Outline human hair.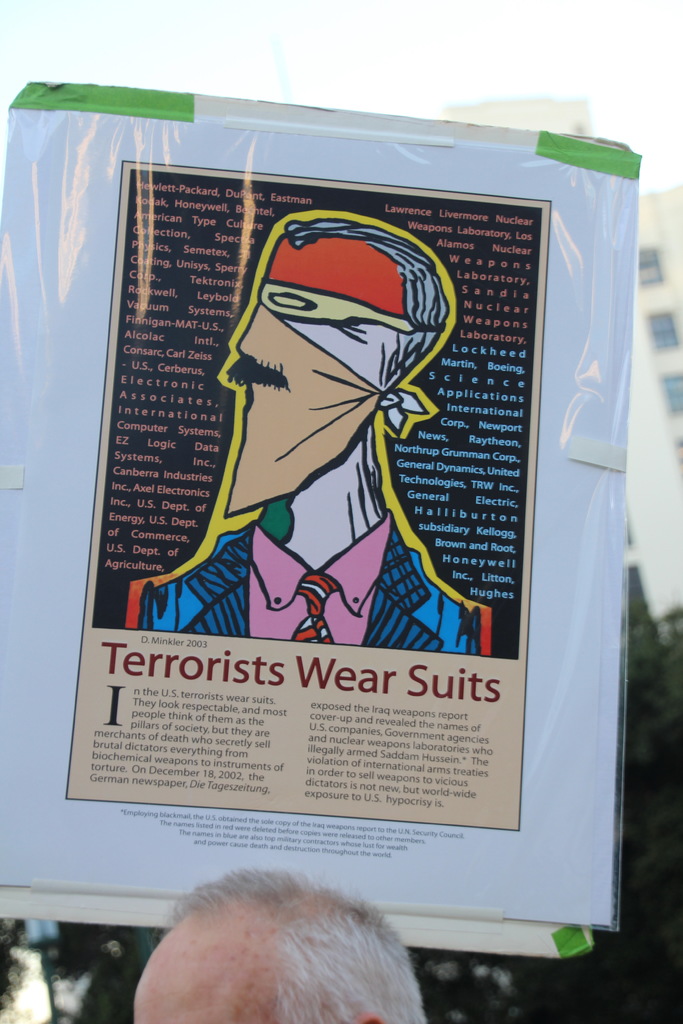
Outline: 151/874/438/1007.
